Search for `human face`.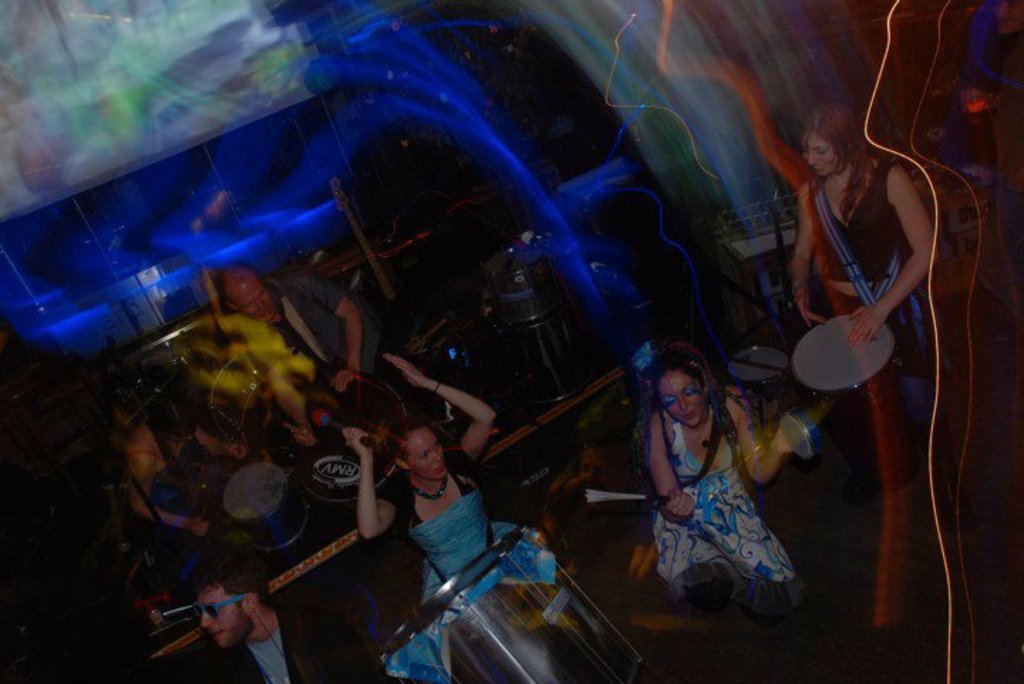
Found at x1=805 y1=137 x2=833 y2=173.
